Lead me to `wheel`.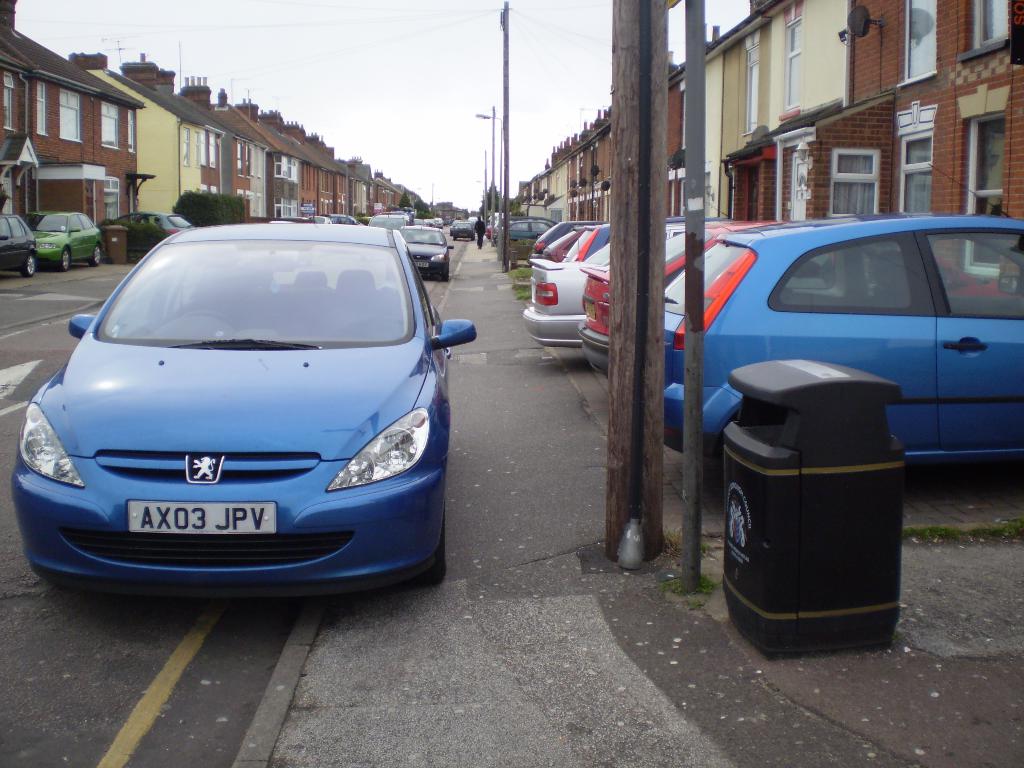
Lead to bbox(56, 249, 70, 269).
